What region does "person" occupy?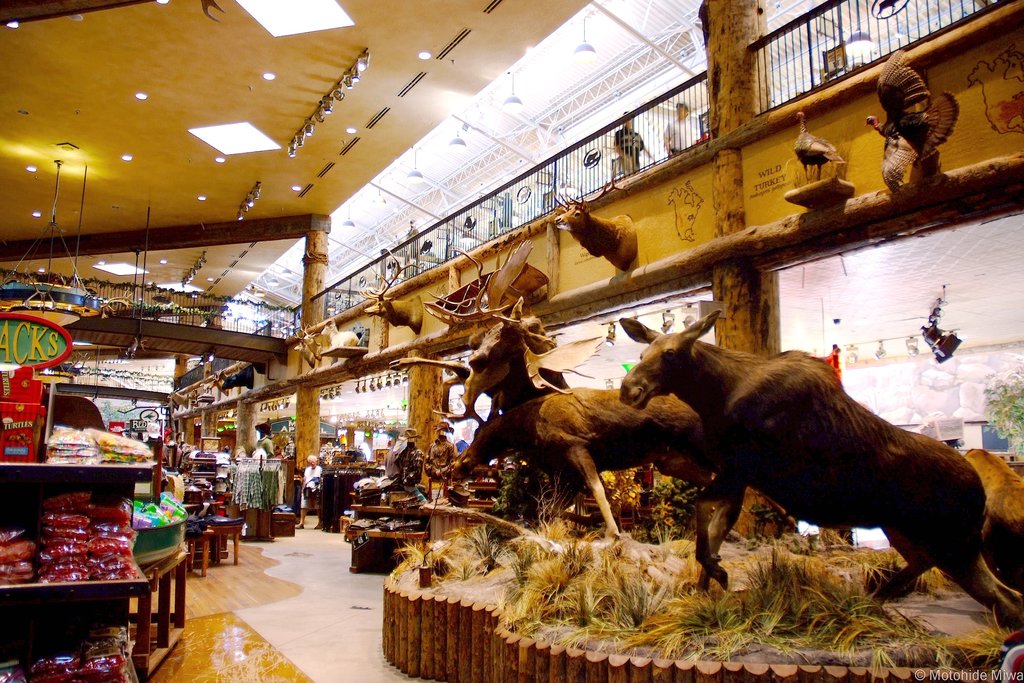
(x1=291, y1=454, x2=322, y2=530).
